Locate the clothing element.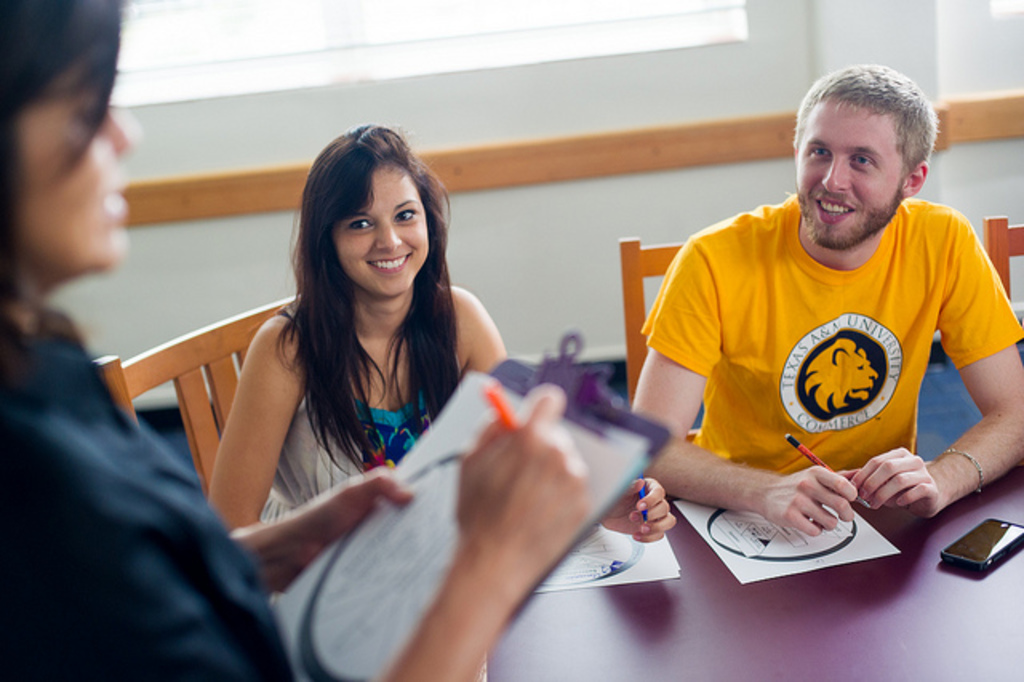
Element bbox: pyautogui.locateOnScreen(629, 178, 1022, 480).
